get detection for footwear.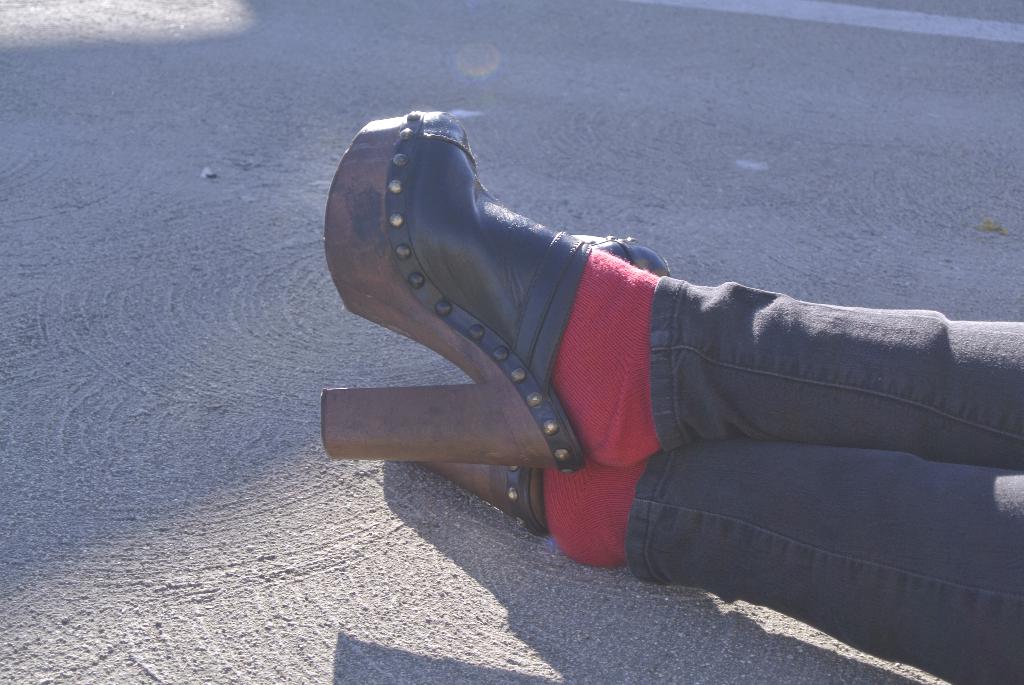
Detection: Rect(413, 235, 680, 539).
